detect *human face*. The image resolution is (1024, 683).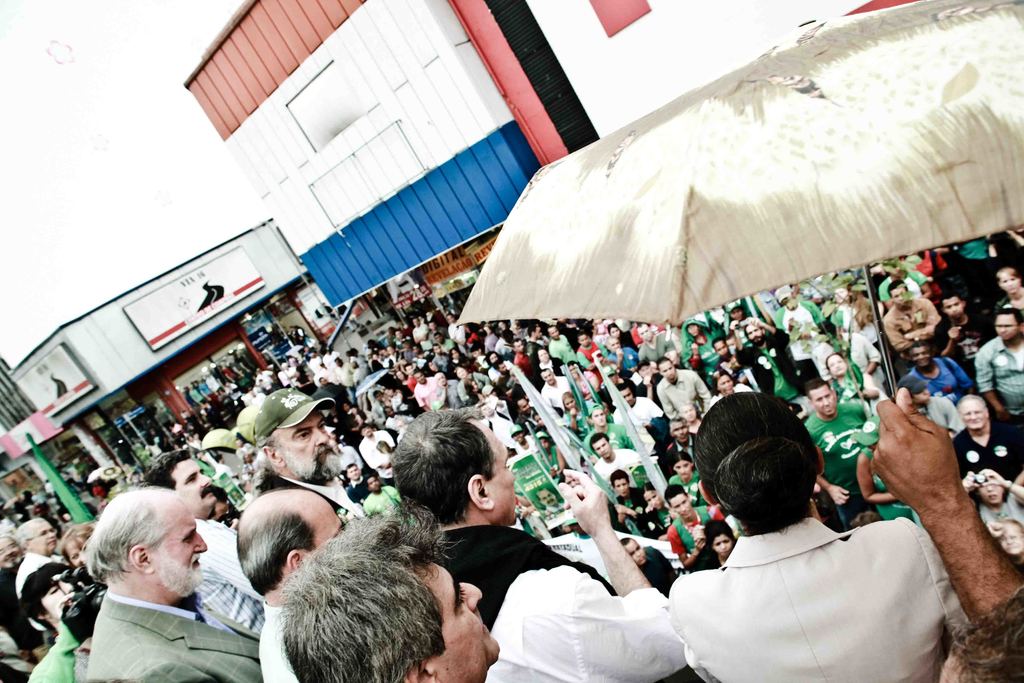
x1=513 y1=335 x2=524 y2=349.
